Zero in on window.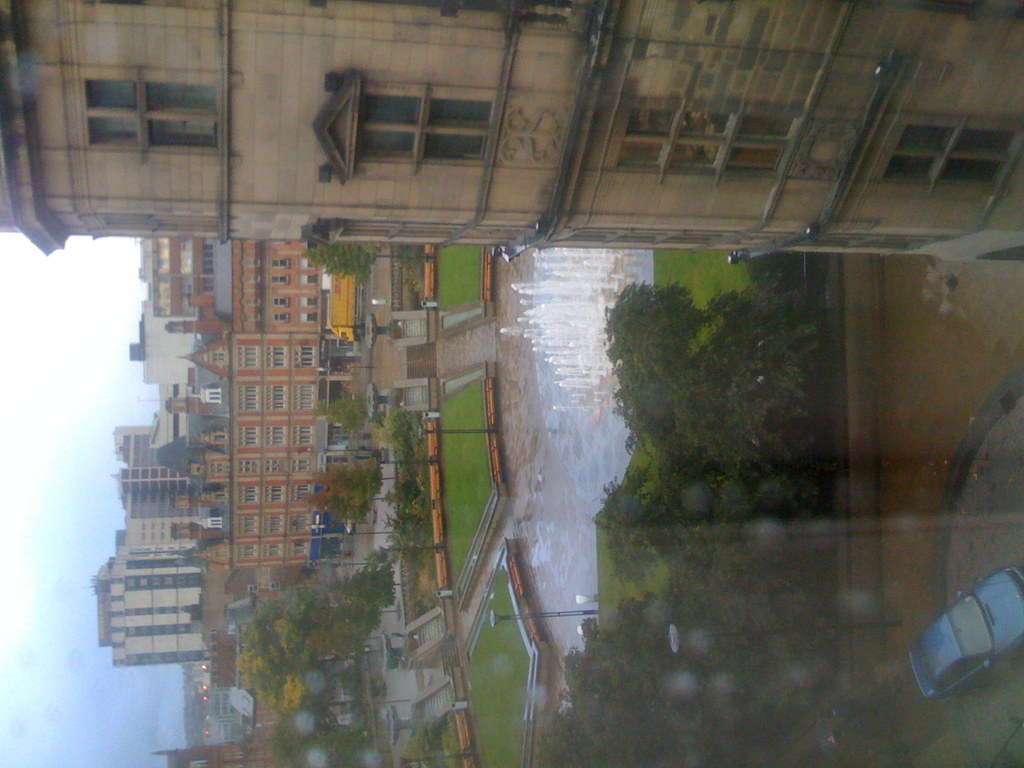
Zeroed in: (x1=82, y1=78, x2=216, y2=148).
